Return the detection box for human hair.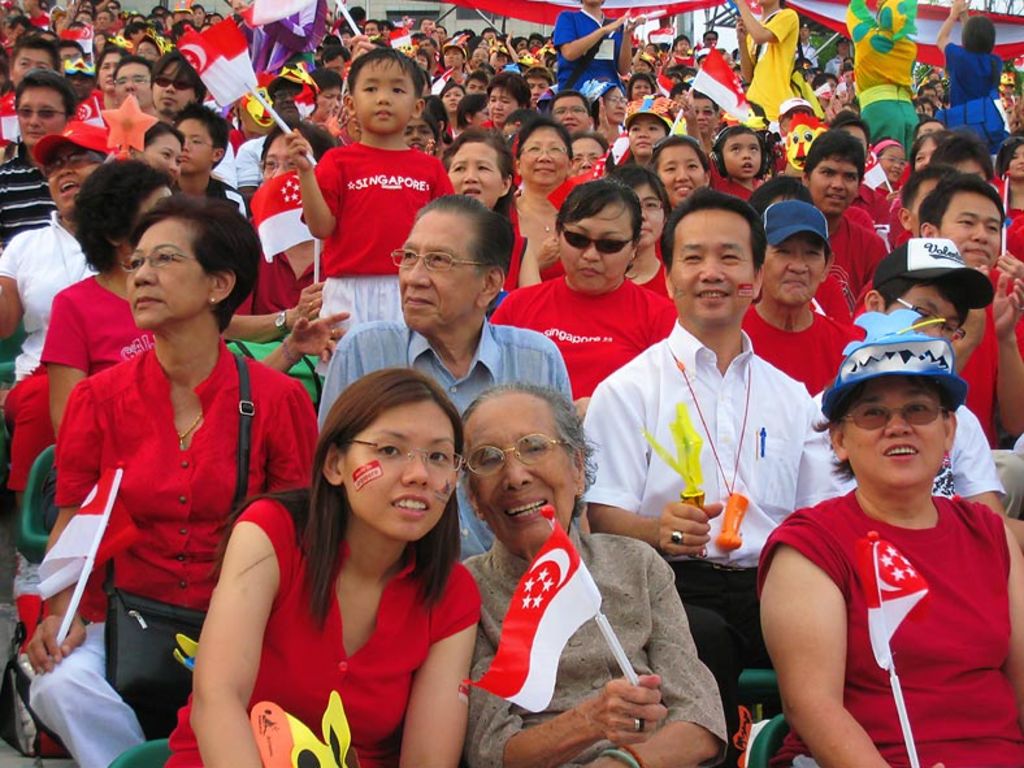
(x1=103, y1=183, x2=244, y2=337).
